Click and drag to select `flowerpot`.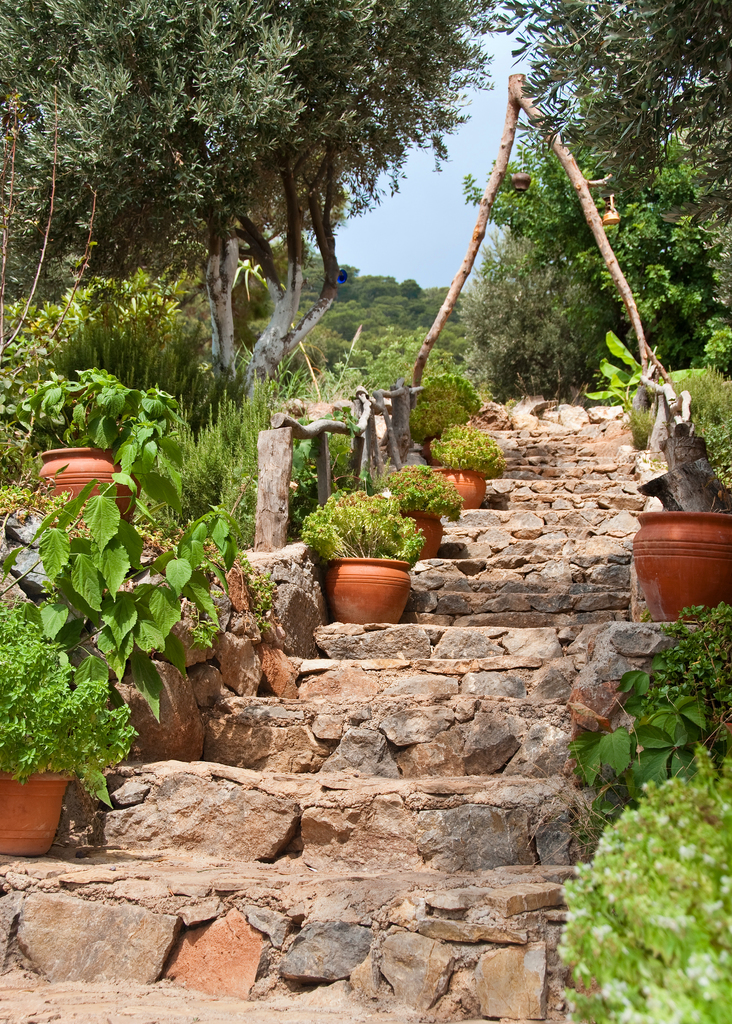
Selection: bbox(418, 436, 446, 457).
